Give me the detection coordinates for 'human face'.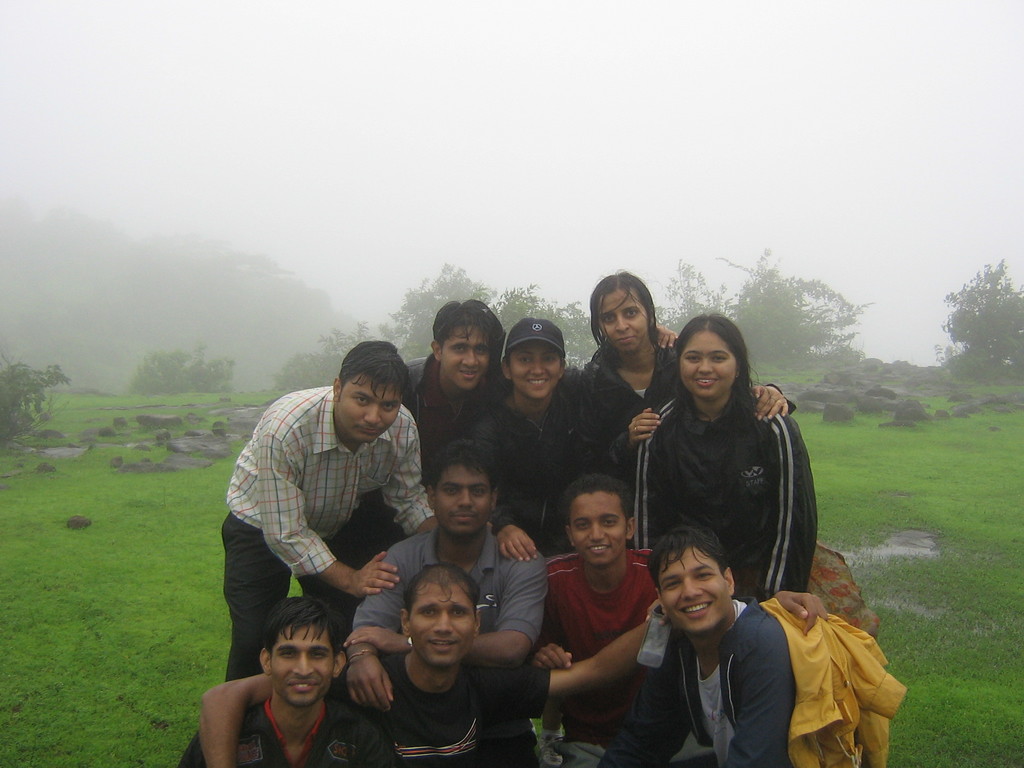
{"left": 599, "top": 286, "right": 647, "bottom": 356}.
